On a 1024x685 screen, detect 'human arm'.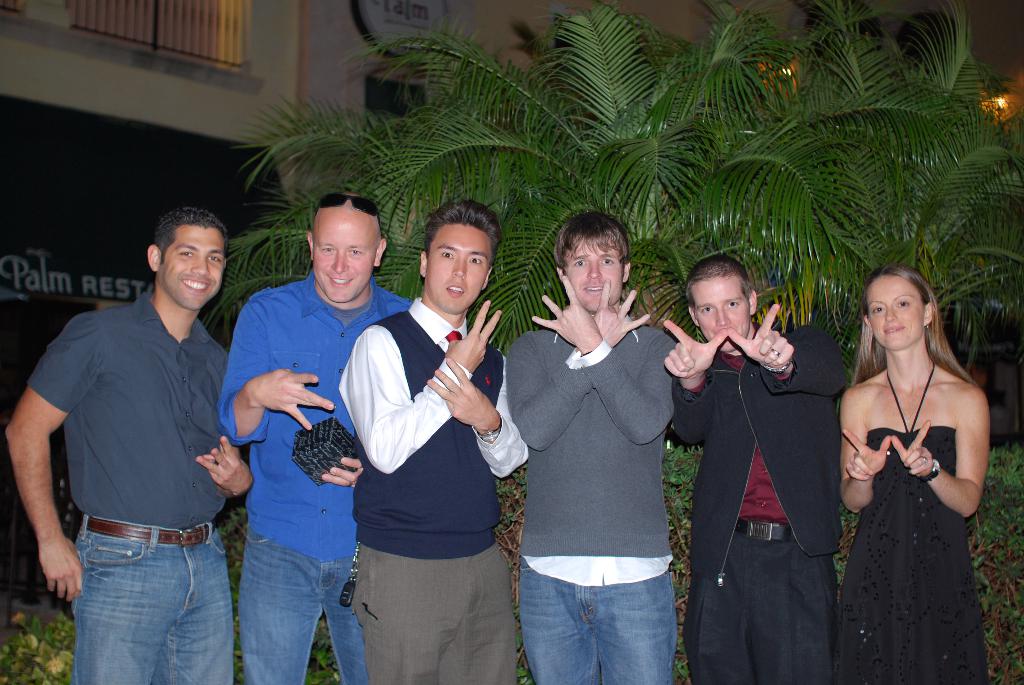
{"x1": 669, "y1": 319, "x2": 732, "y2": 442}.
